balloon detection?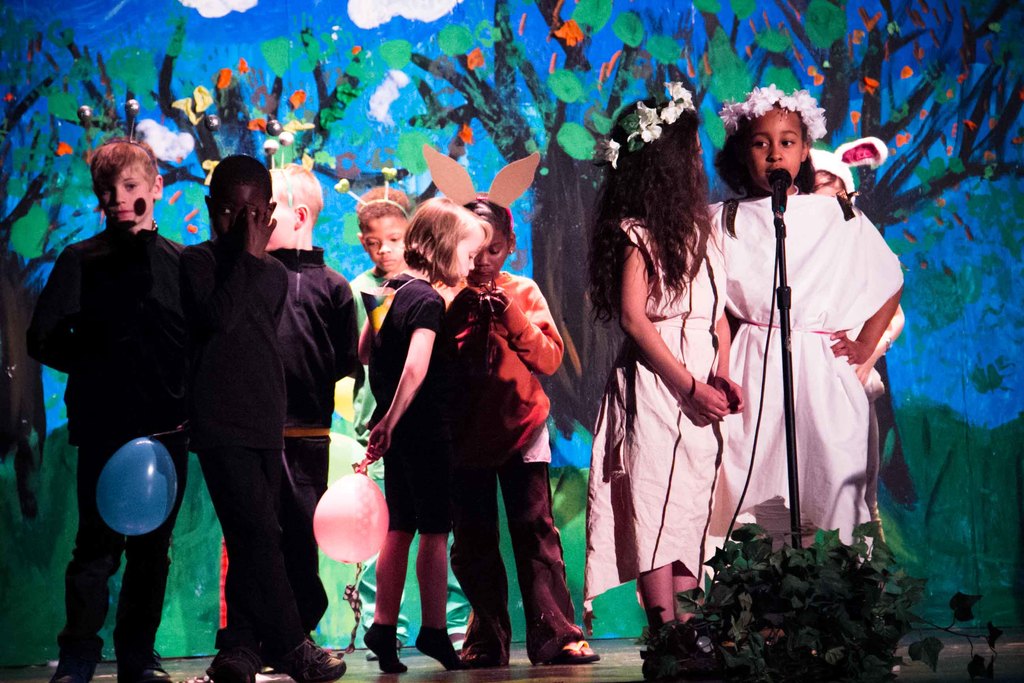
bbox(97, 436, 178, 541)
